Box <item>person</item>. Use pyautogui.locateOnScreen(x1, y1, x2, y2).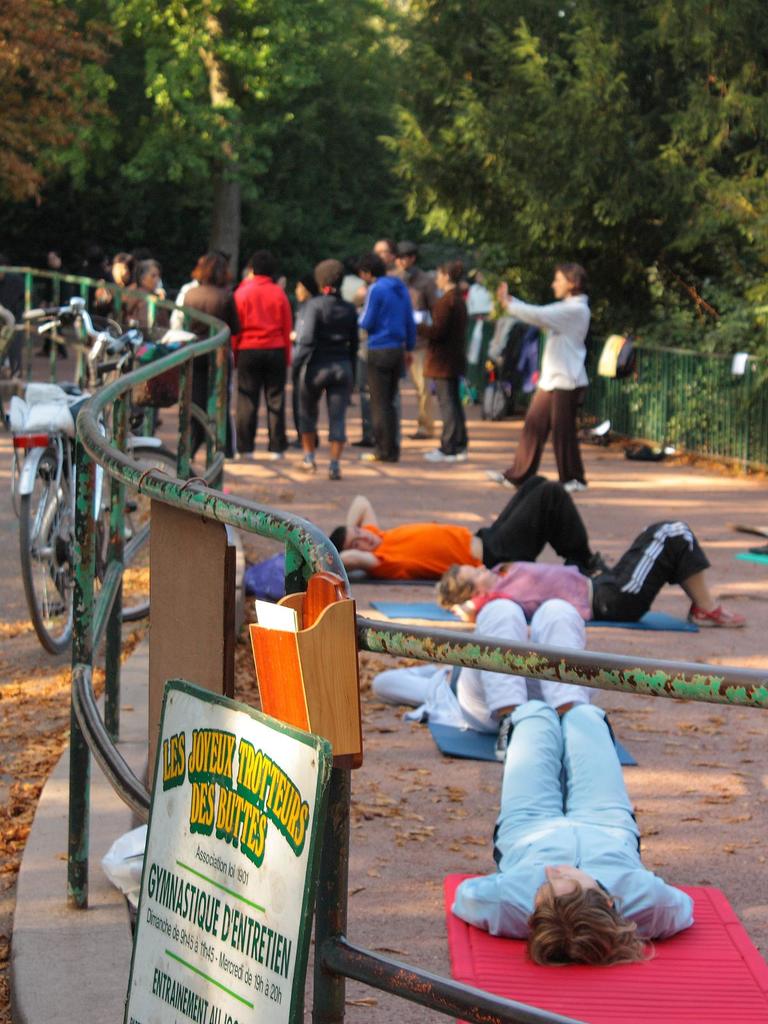
pyautogui.locateOnScreen(364, 600, 595, 732).
